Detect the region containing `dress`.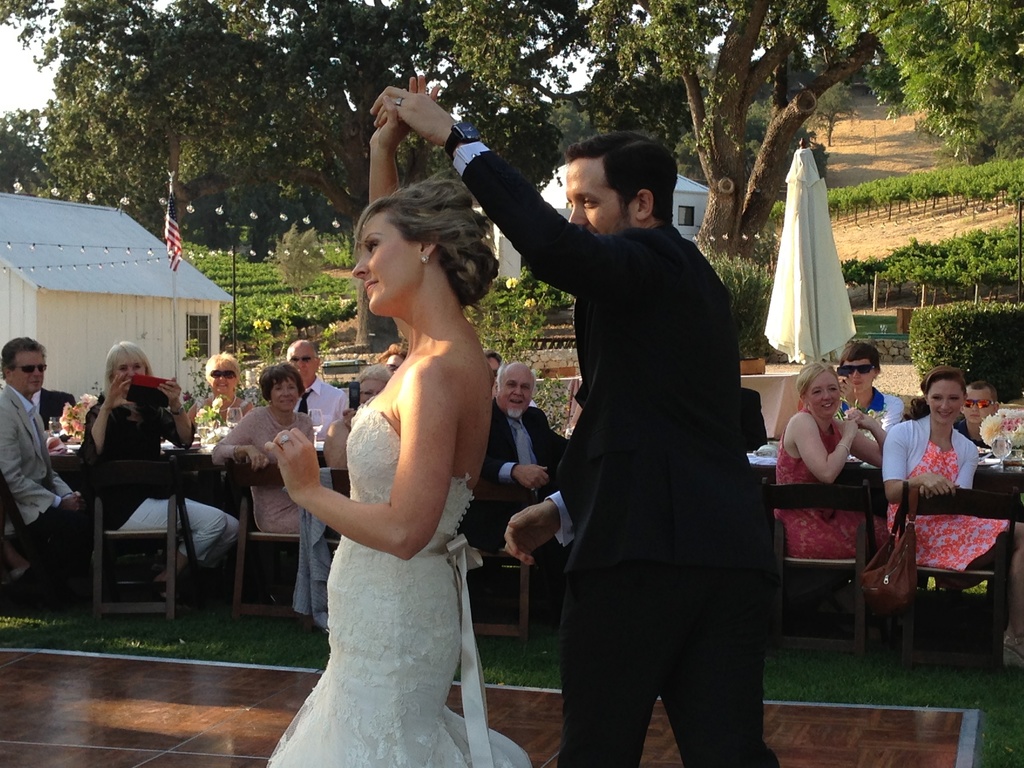
[left=267, top=396, right=531, bottom=767].
